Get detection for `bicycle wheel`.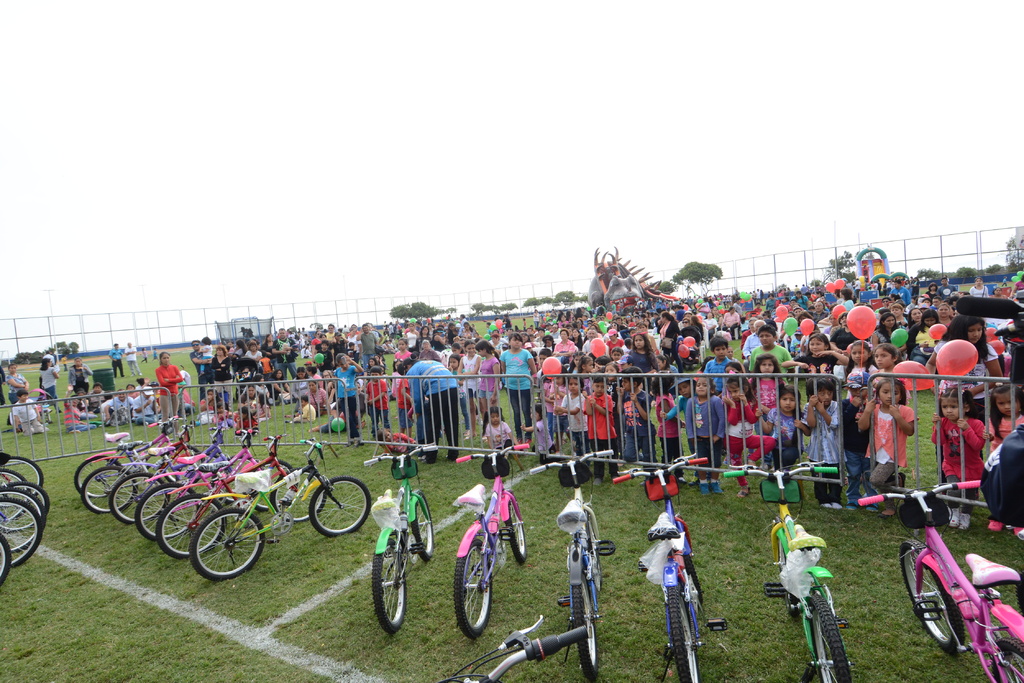
Detection: rect(0, 486, 47, 552).
